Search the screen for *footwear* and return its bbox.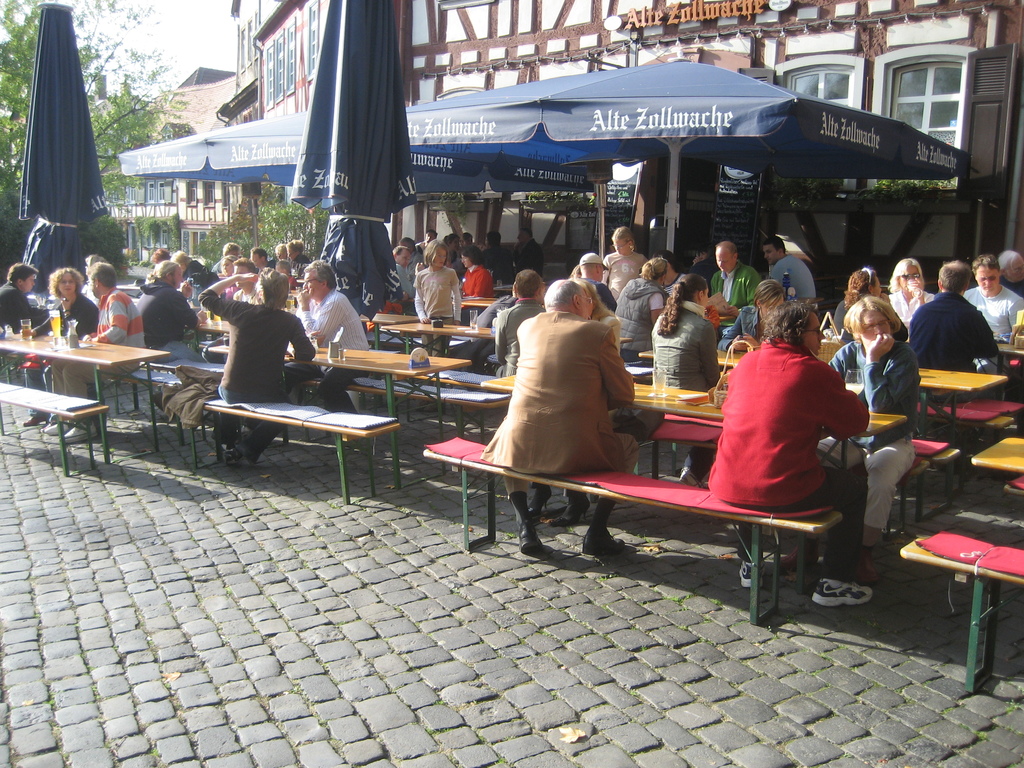
Found: box=[516, 520, 543, 553].
